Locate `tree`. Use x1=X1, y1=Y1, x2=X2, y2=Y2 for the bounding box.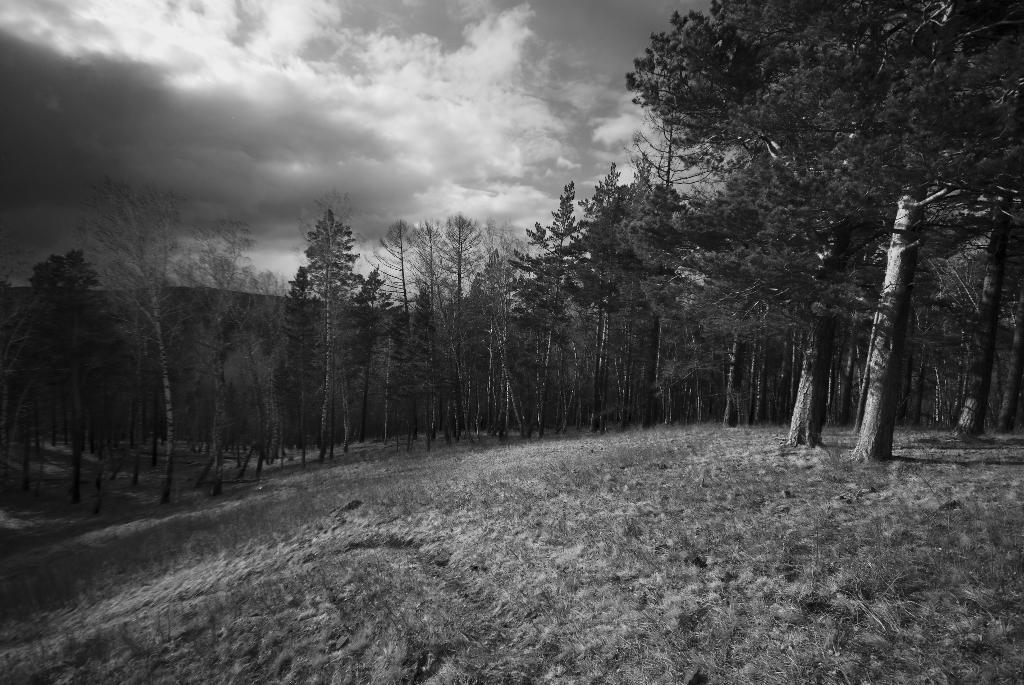
x1=781, y1=216, x2=890, y2=441.
